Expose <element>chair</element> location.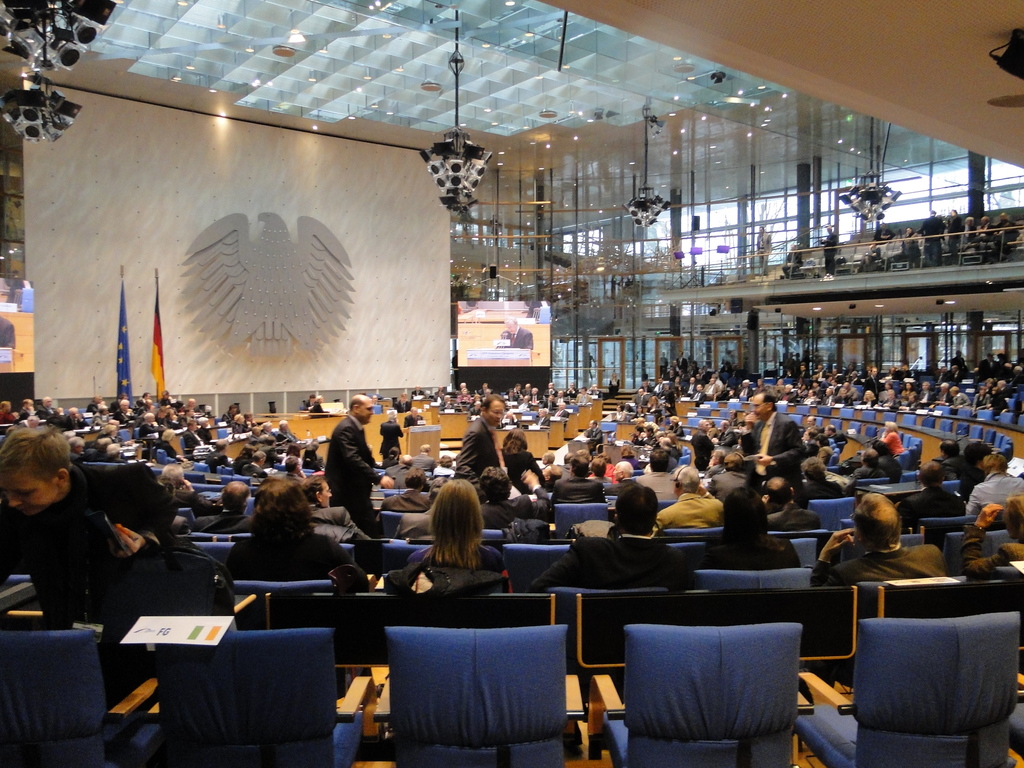
Exposed at 857:404:876:422.
